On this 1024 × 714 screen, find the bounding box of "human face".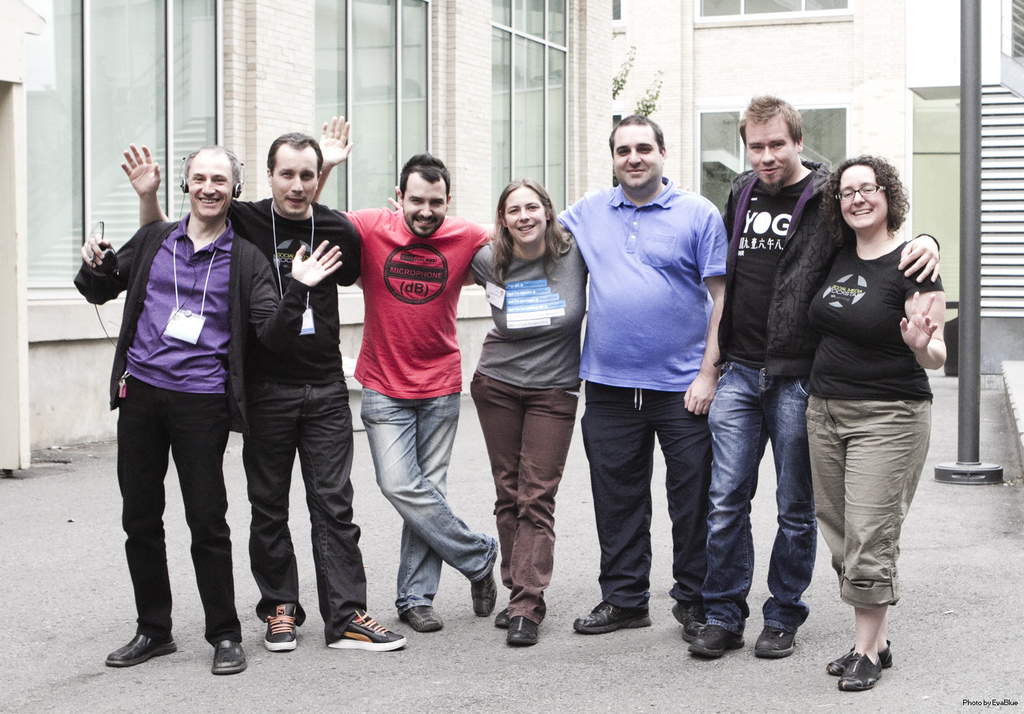
Bounding box: [x1=746, y1=122, x2=793, y2=188].
